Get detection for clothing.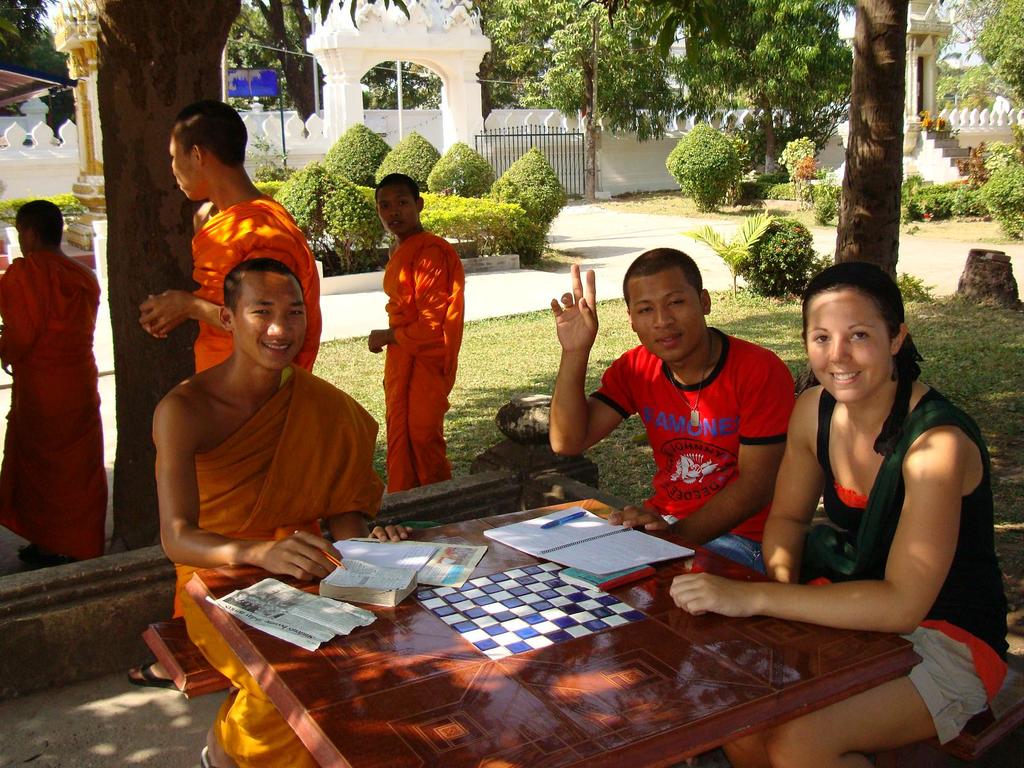
Detection: [x1=812, y1=383, x2=1011, y2=744].
